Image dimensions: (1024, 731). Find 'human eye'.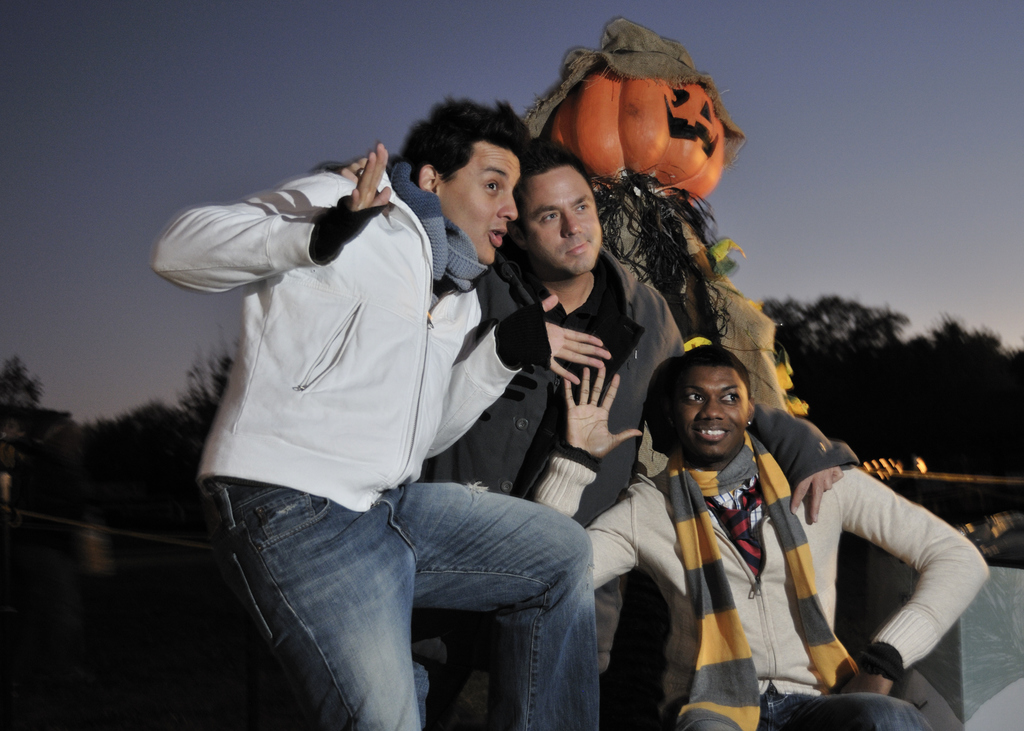
BBox(684, 391, 707, 405).
